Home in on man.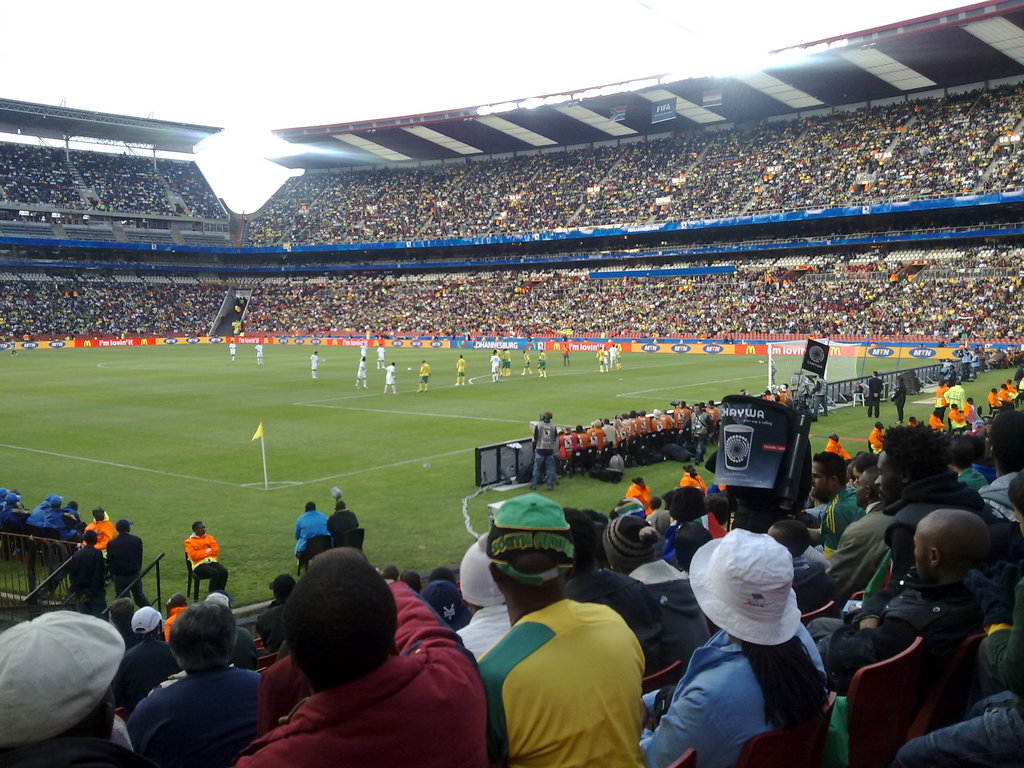
Homed in at x1=826, y1=431, x2=851, y2=461.
